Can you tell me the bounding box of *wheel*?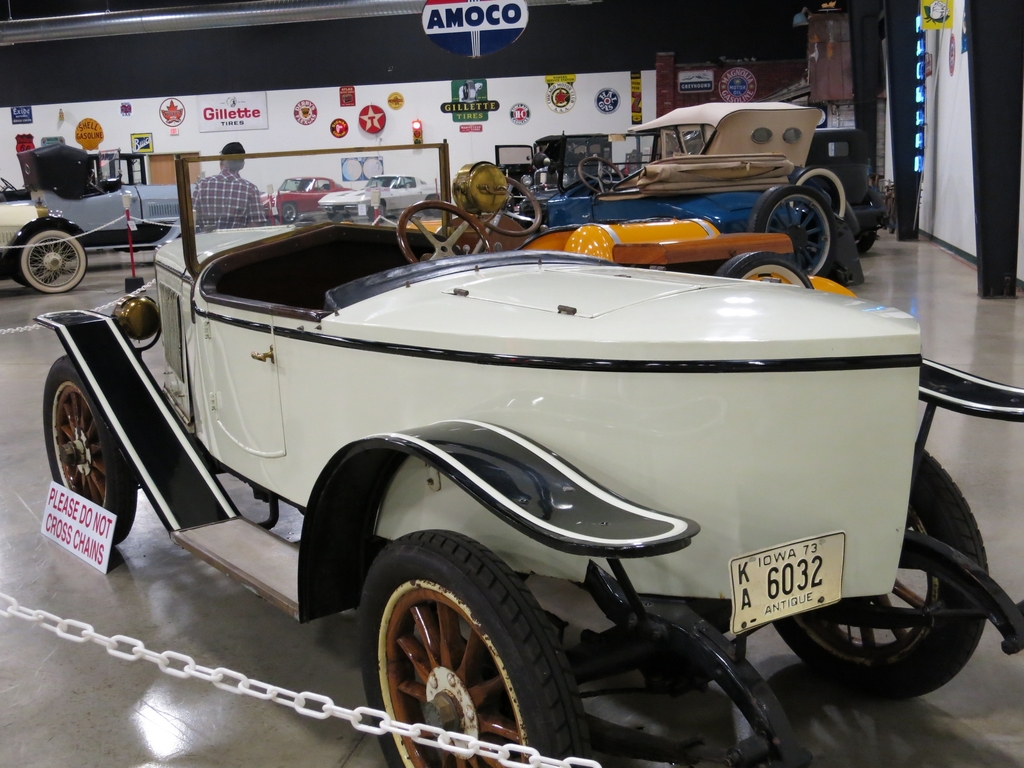
select_region(769, 444, 990, 706).
